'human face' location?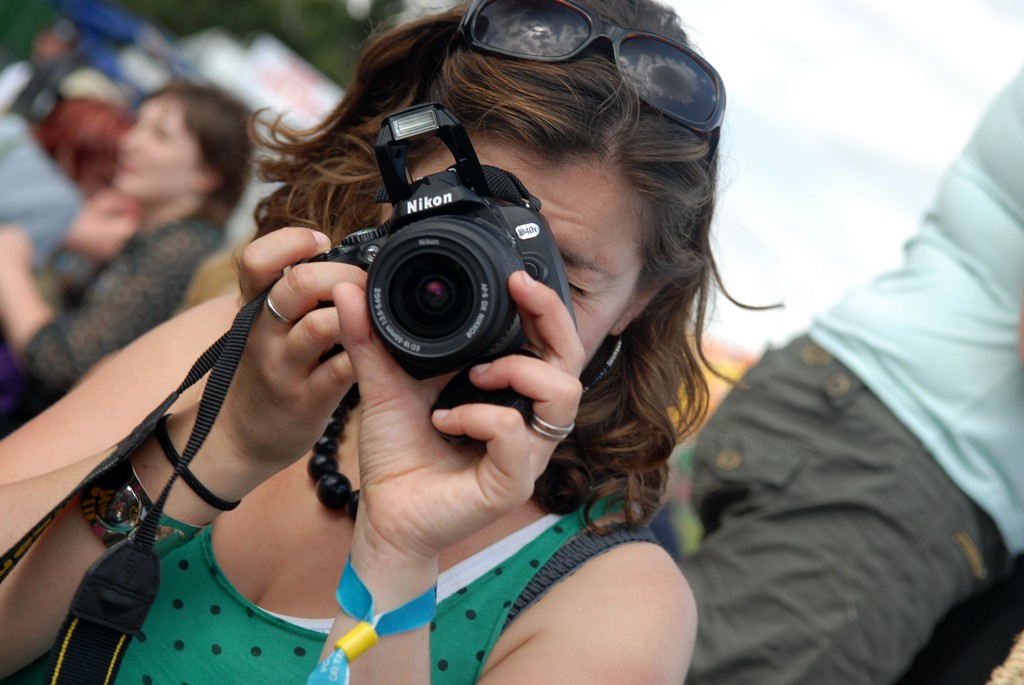
bbox(379, 153, 641, 381)
